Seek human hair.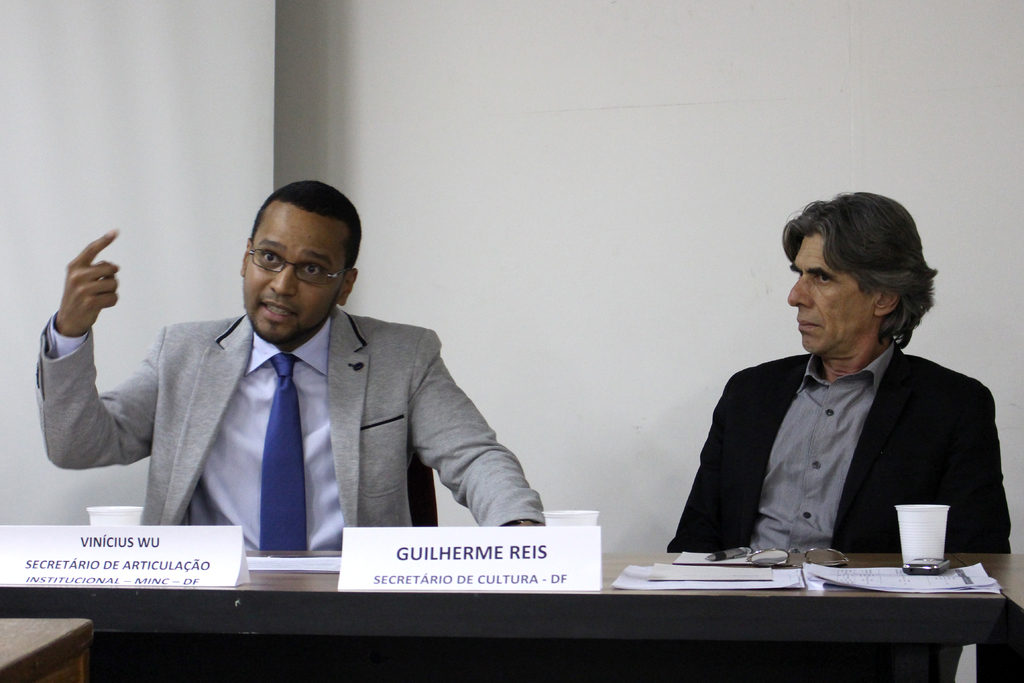
{"x1": 797, "y1": 187, "x2": 934, "y2": 358}.
